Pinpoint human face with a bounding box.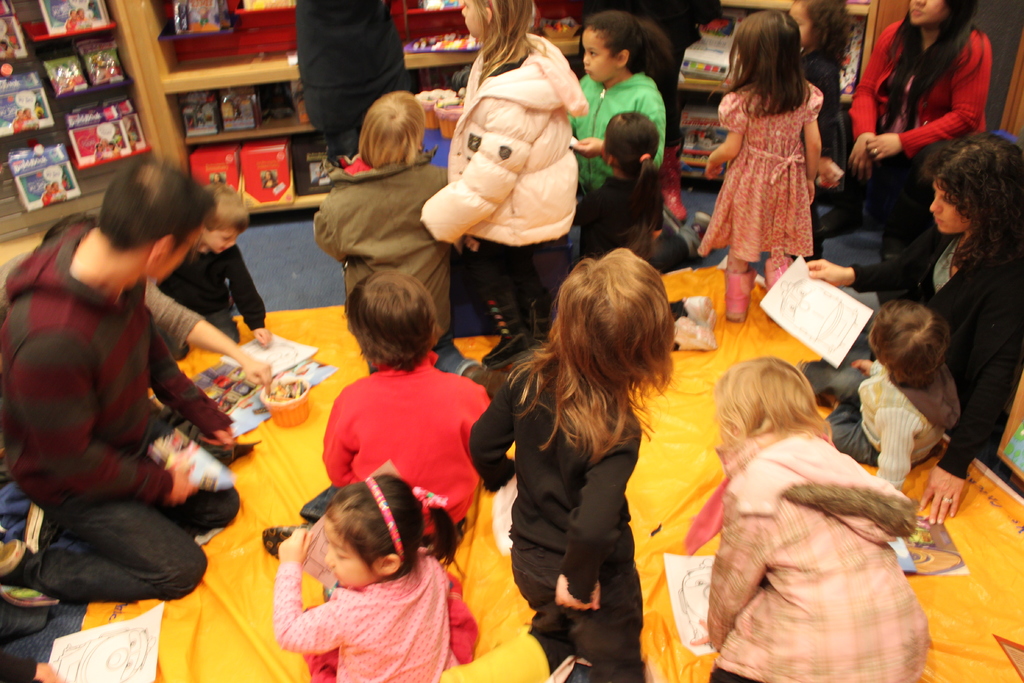
pyautogui.locateOnScreen(925, 173, 973, 236).
